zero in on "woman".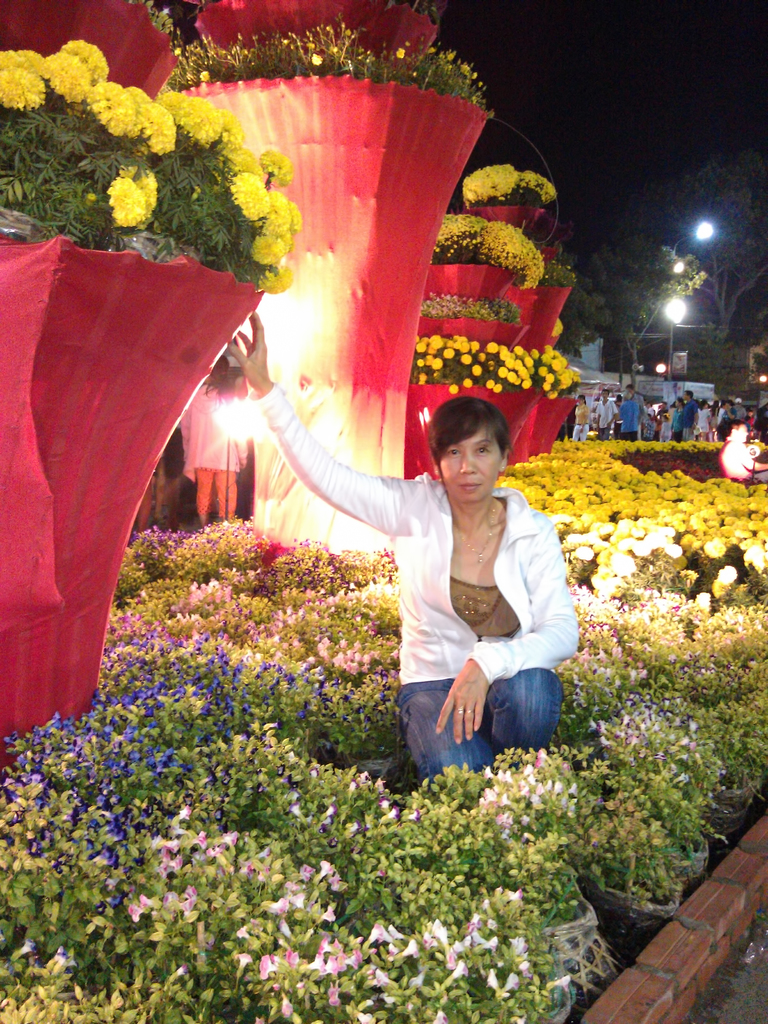
Zeroed in: box(172, 356, 247, 529).
